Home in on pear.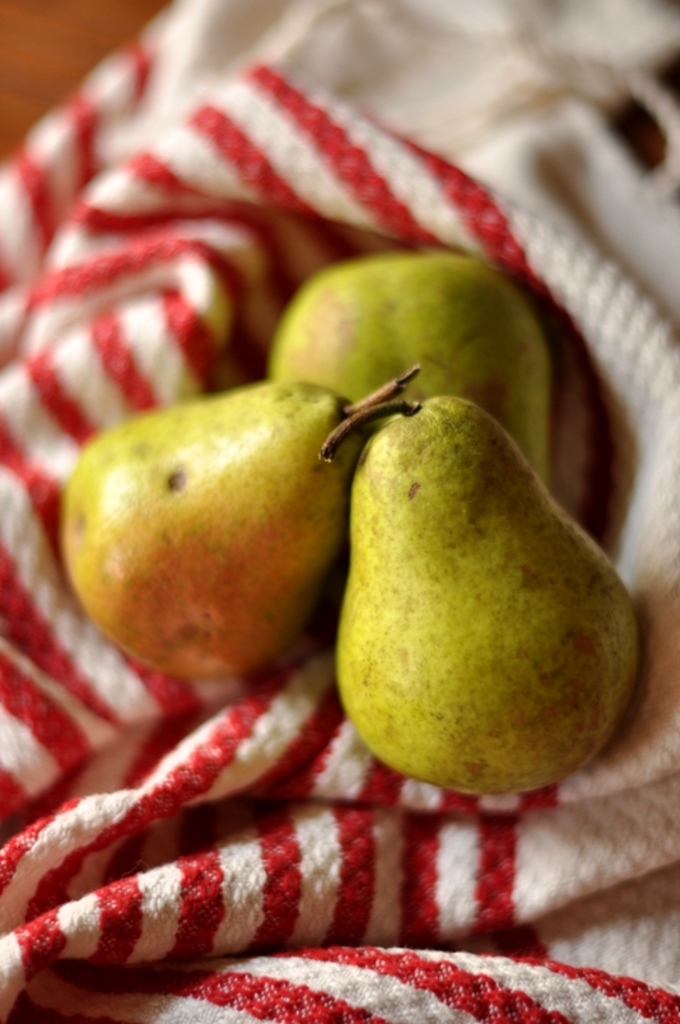
Homed in at <box>264,250,549,490</box>.
